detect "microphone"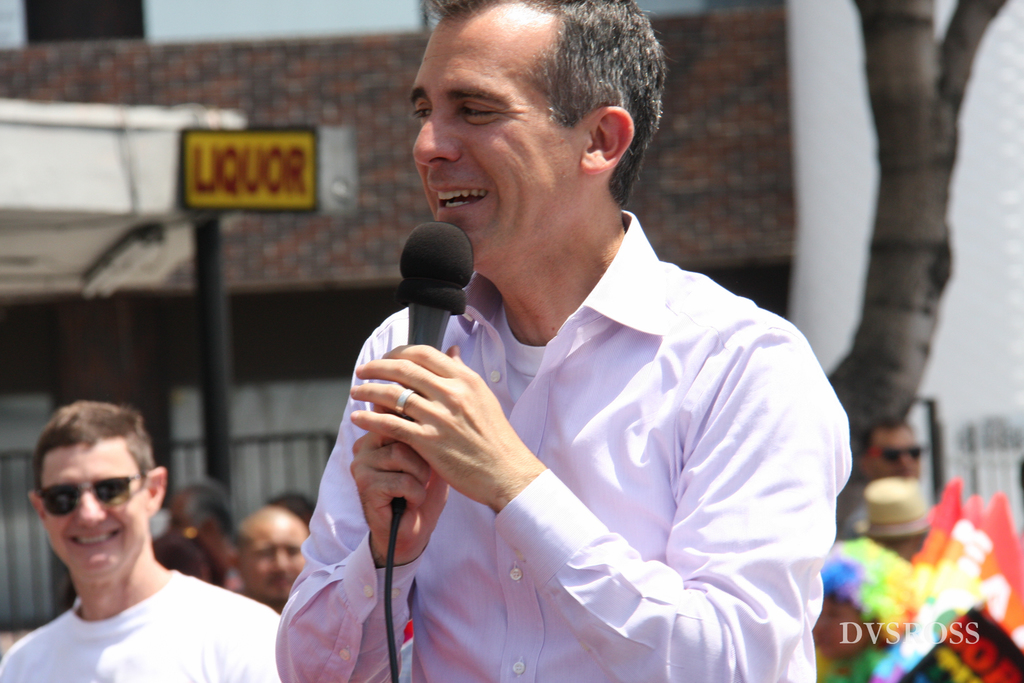
bbox=(392, 218, 479, 503)
